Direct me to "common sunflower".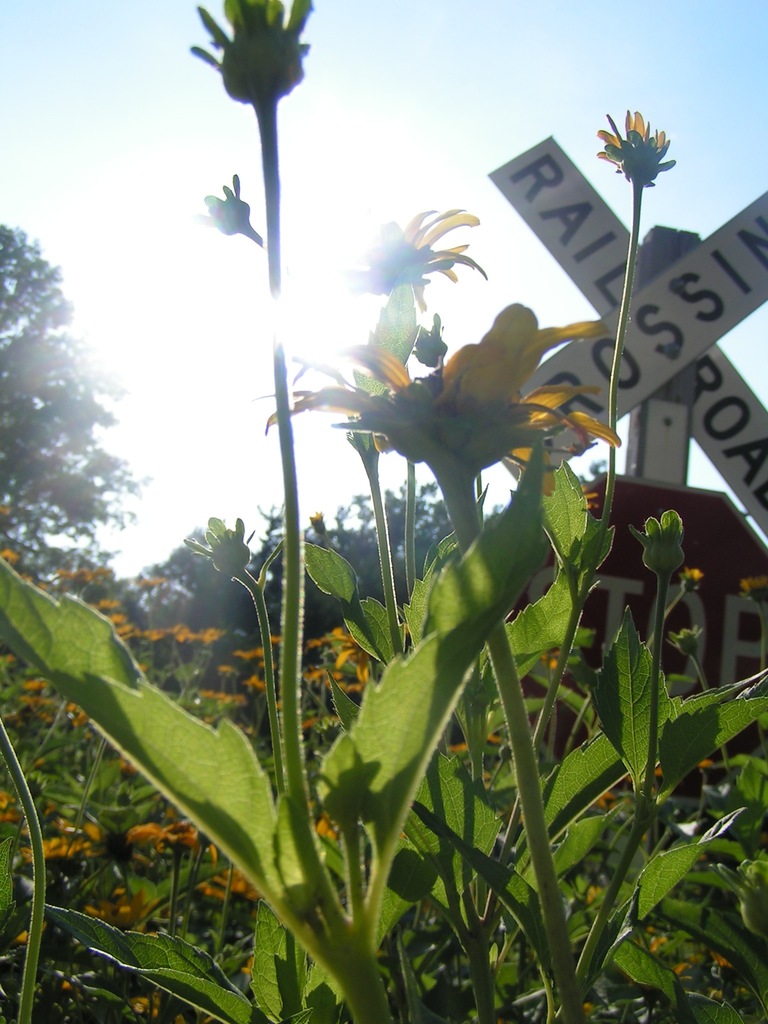
Direction: 317 207 493 312.
